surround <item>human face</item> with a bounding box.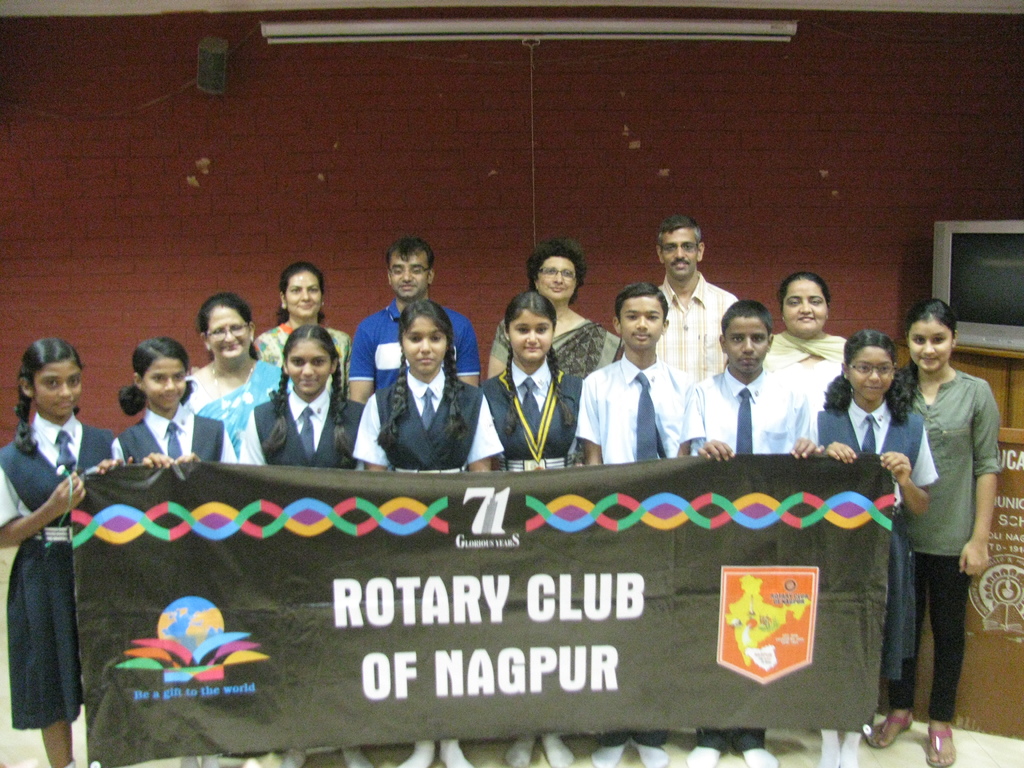
[left=782, top=282, right=826, bottom=335].
